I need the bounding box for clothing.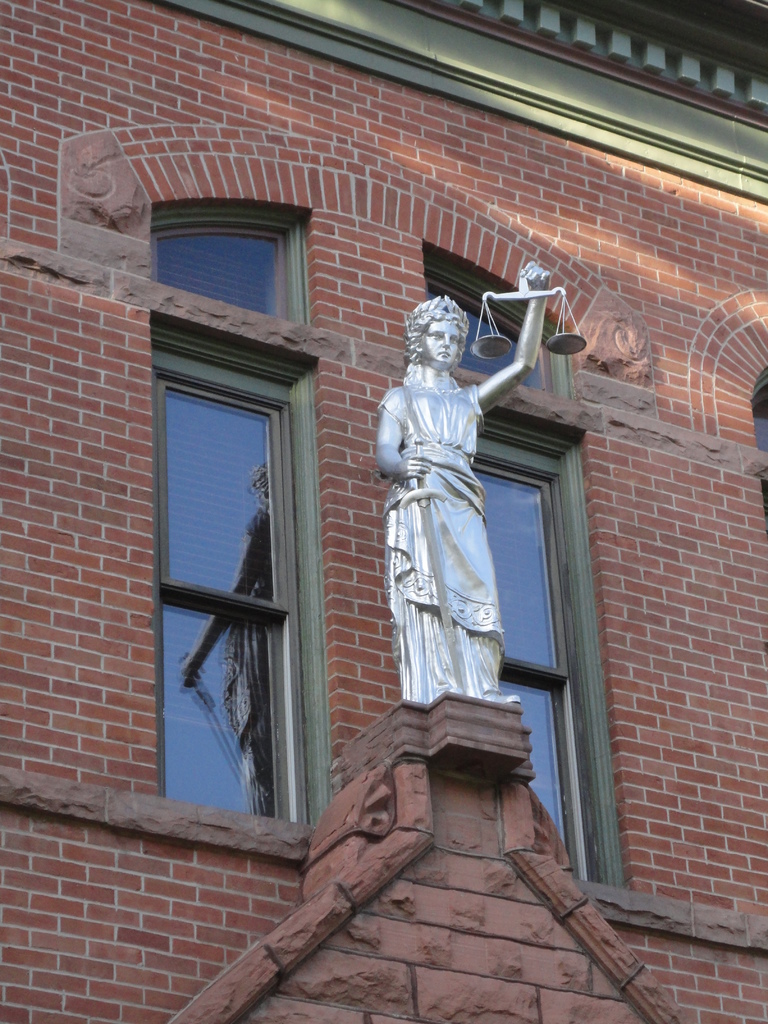
Here it is: crop(377, 342, 535, 722).
